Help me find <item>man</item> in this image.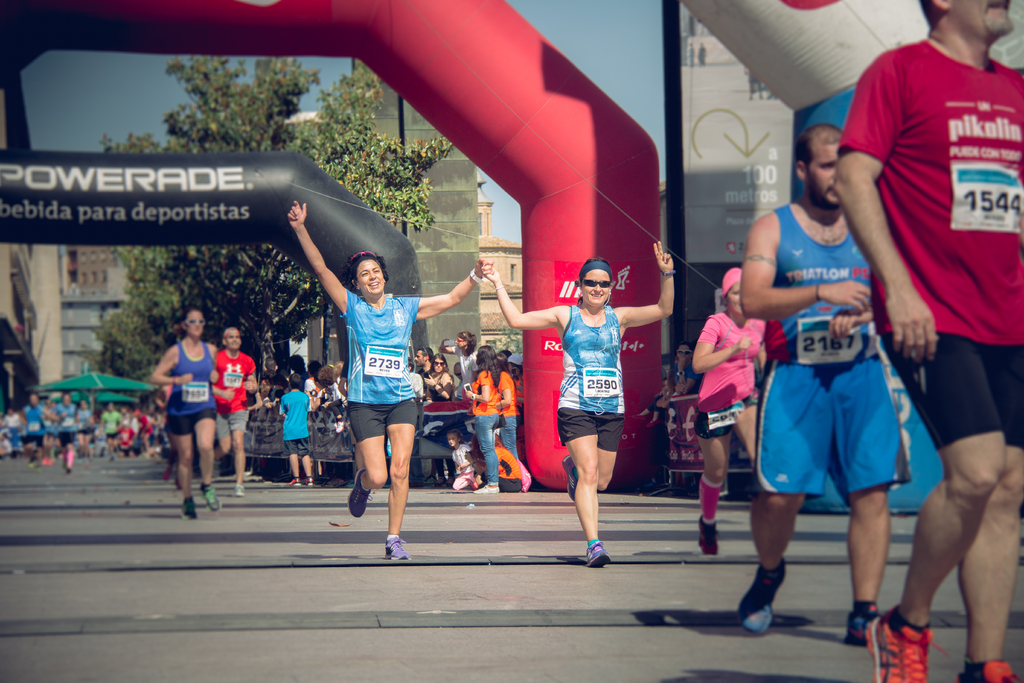
Found it: select_region(737, 120, 913, 643).
